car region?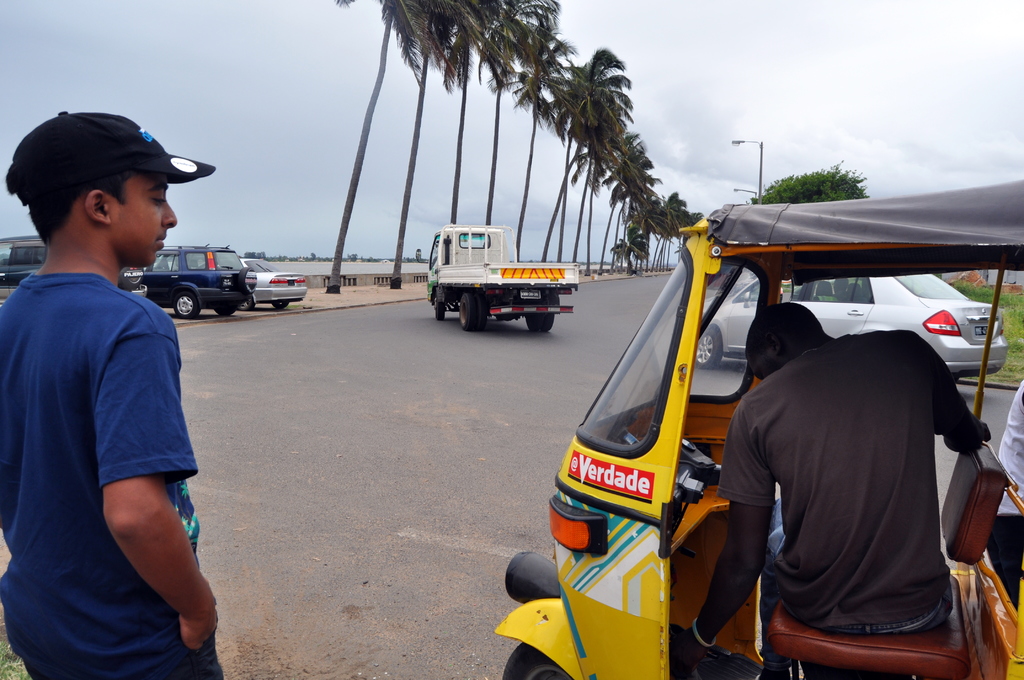
box=[699, 274, 1009, 369]
